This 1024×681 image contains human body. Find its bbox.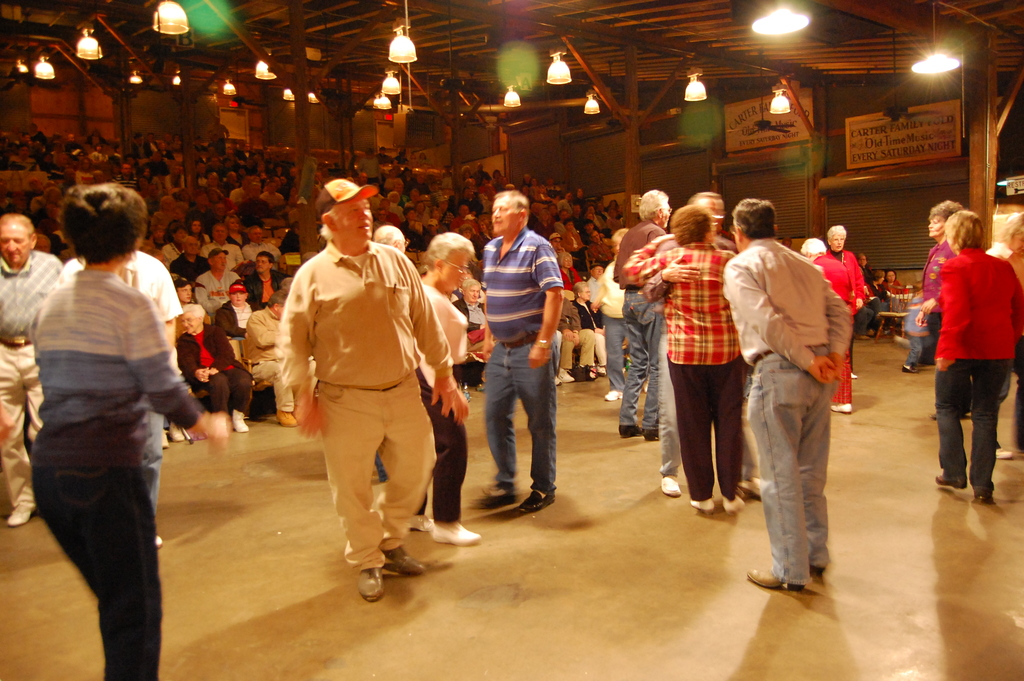
detection(86, 145, 102, 174).
